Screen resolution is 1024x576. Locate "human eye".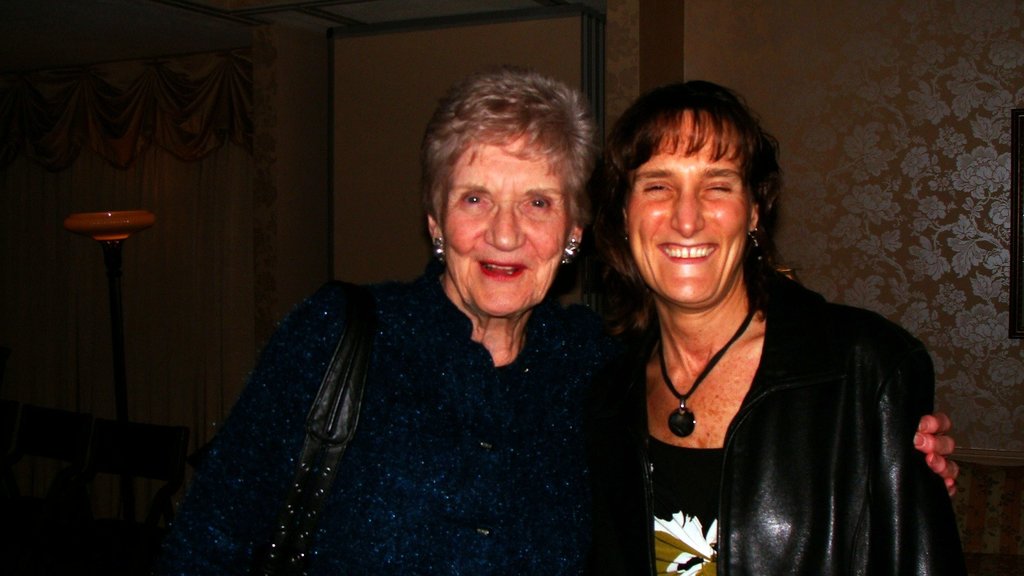
<region>455, 188, 490, 212</region>.
